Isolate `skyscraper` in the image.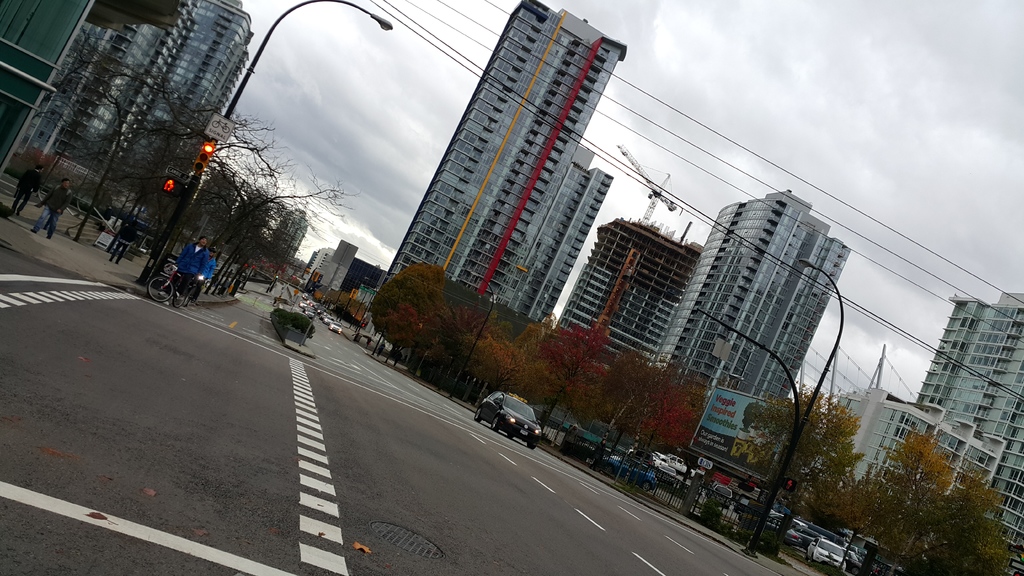
Isolated region: <box>954,292,1023,575</box>.
